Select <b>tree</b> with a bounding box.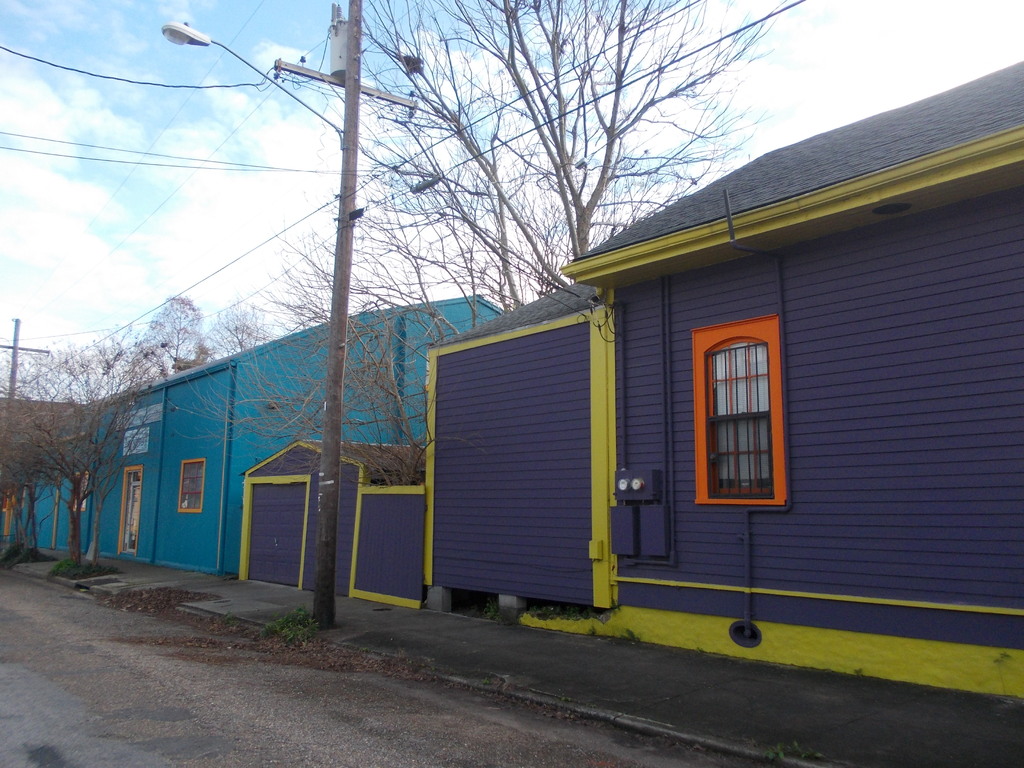
[0,332,173,579].
